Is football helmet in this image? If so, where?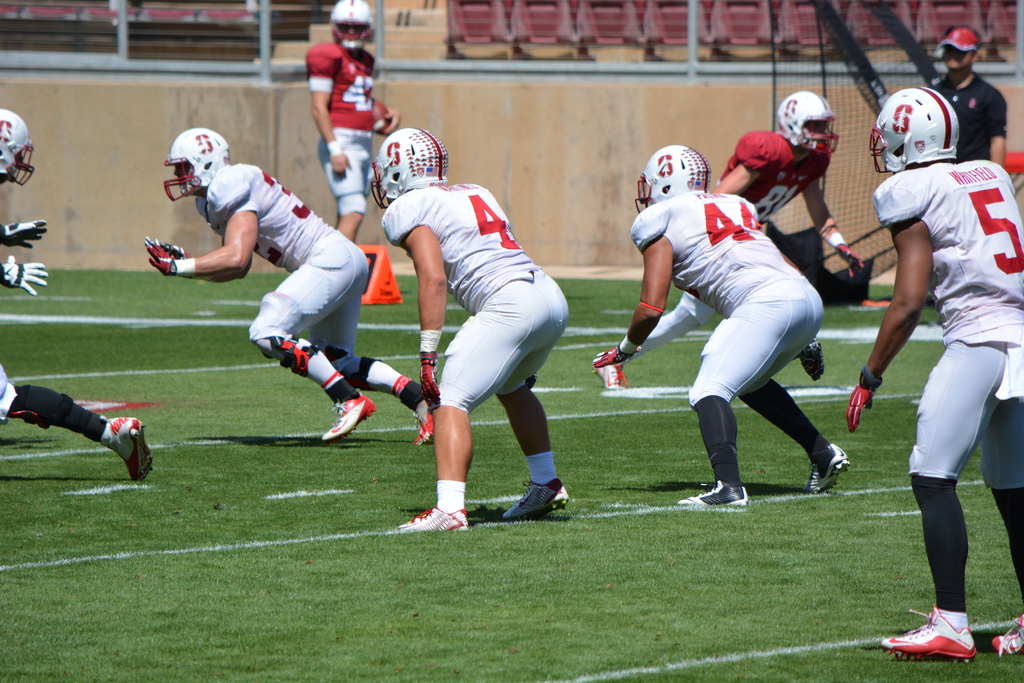
Yes, at 774,95,836,154.
